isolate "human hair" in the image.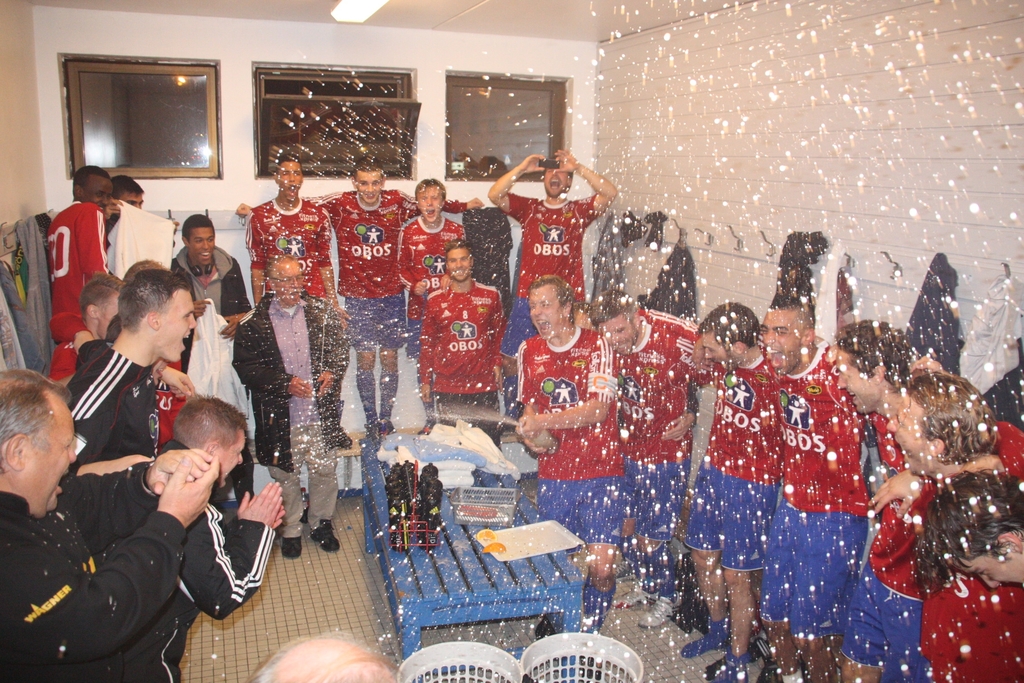
Isolated region: box(696, 301, 760, 347).
